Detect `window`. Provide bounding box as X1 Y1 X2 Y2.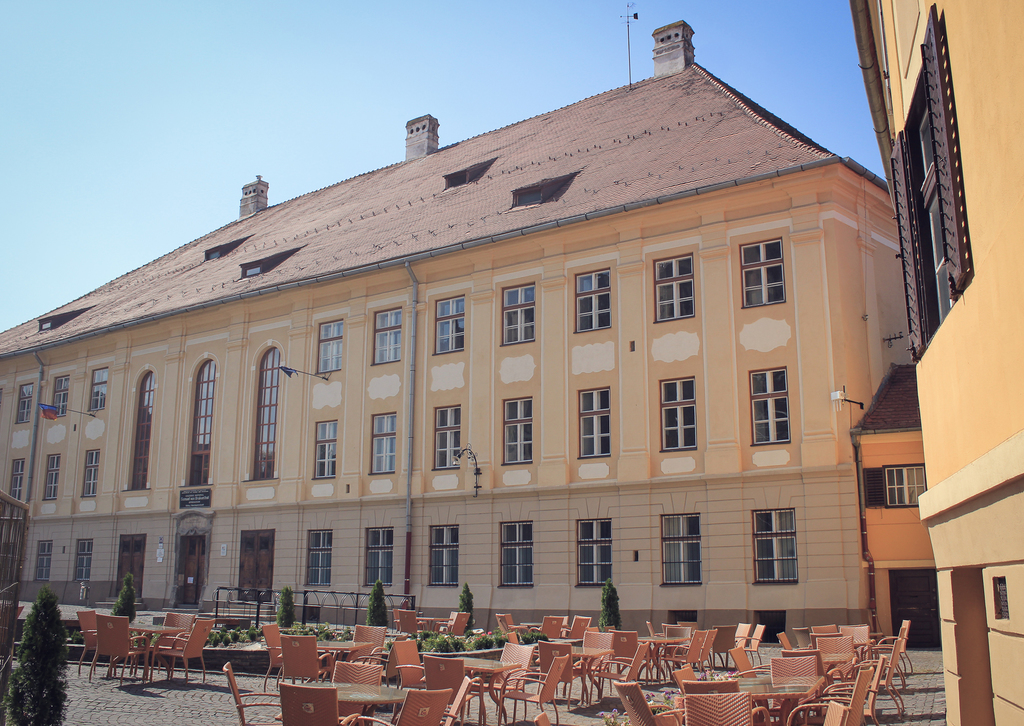
499 396 530 465.
